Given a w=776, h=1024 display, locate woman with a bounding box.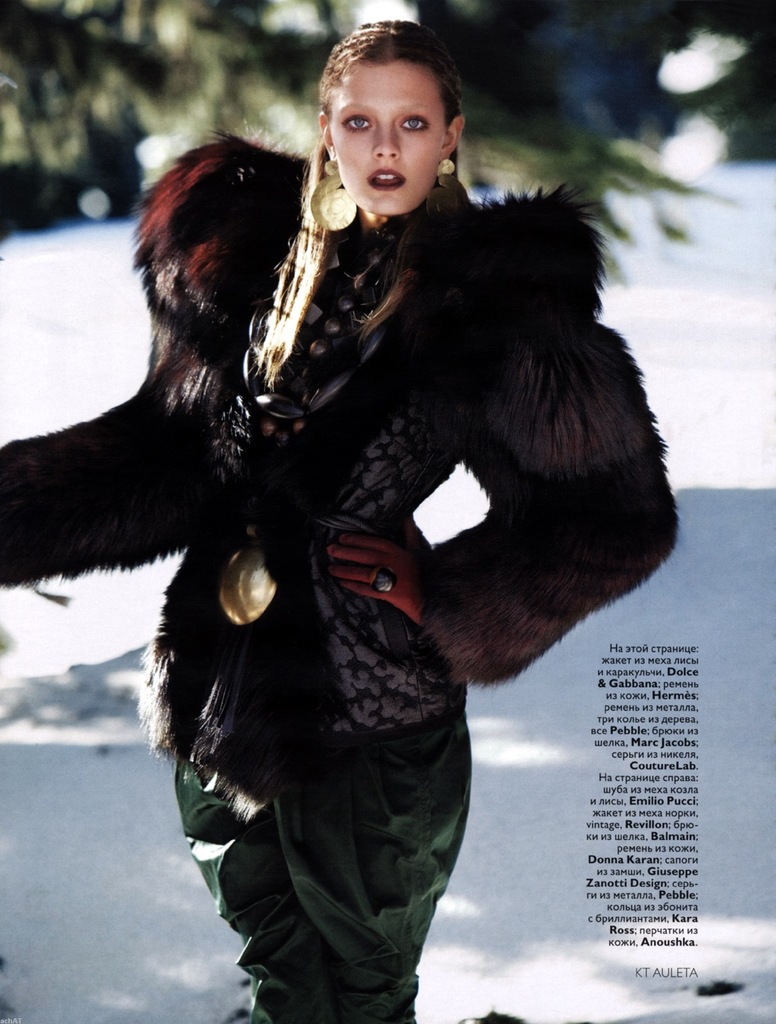
Located: [x1=35, y1=29, x2=648, y2=994].
